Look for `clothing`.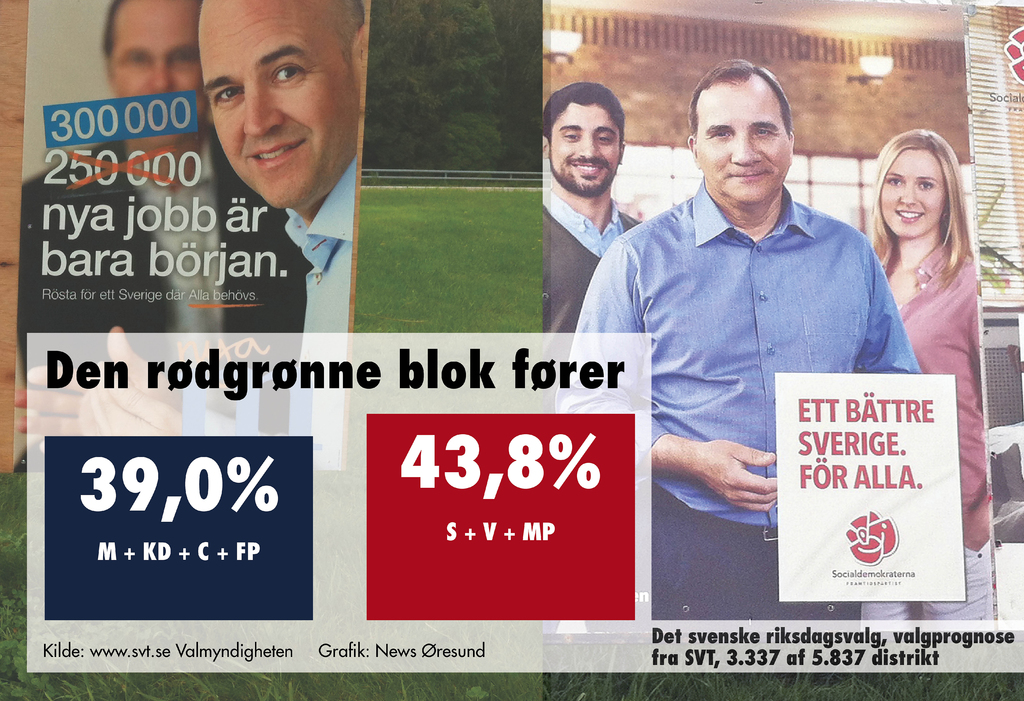
Found: bbox(867, 235, 996, 626).
